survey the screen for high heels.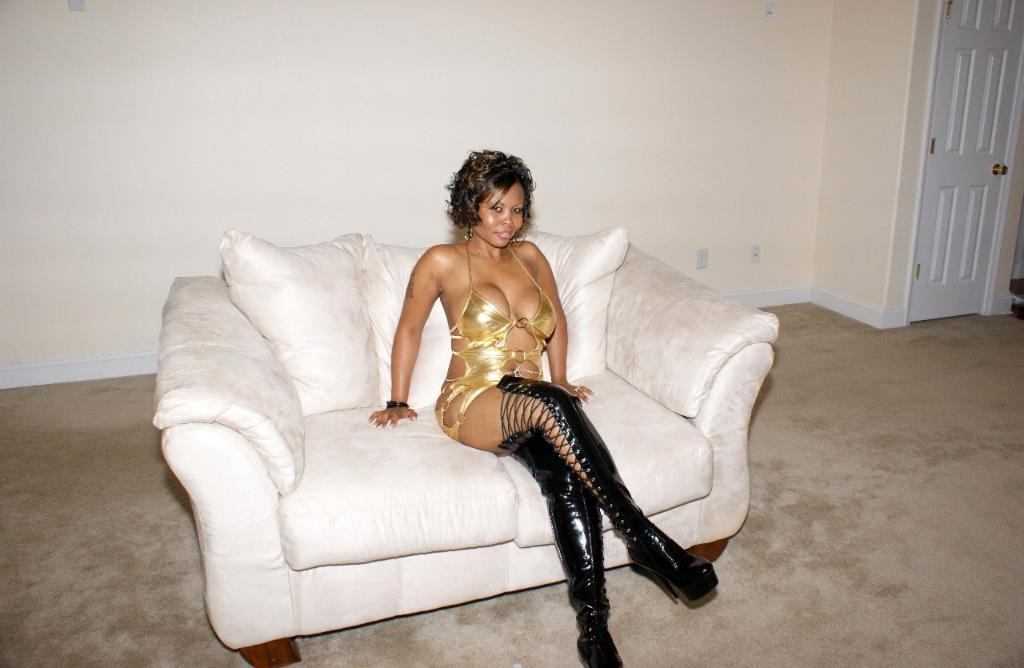
Survey found: detection(510, 429, 625, 667).
